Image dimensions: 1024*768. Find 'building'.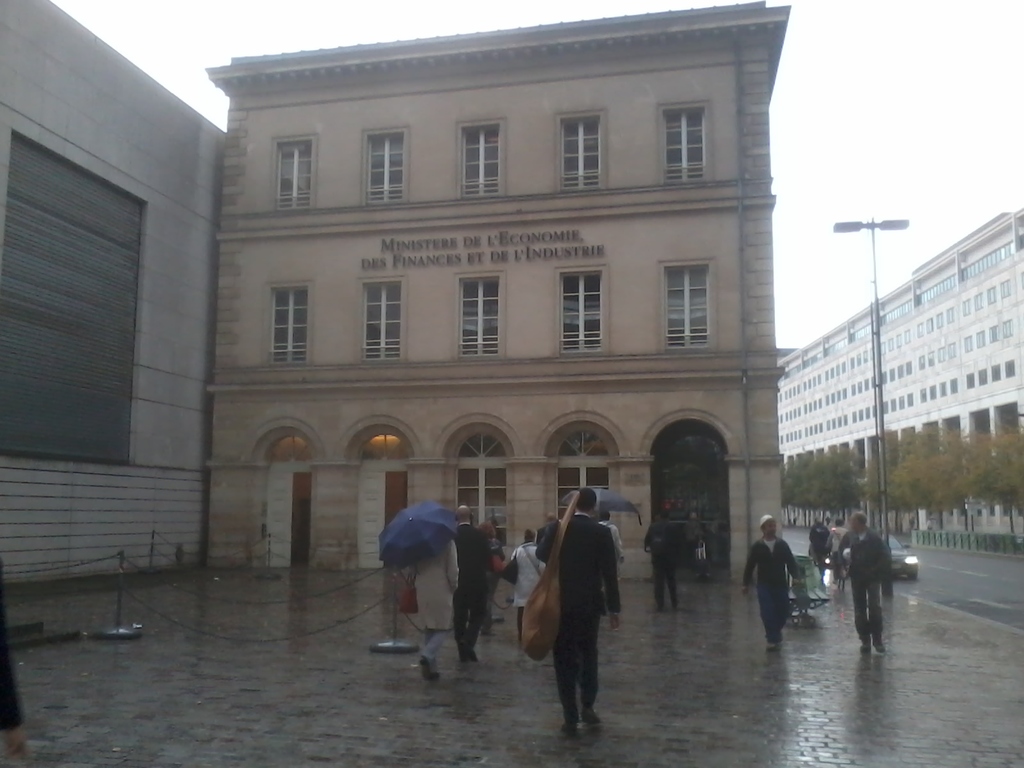
left=211, top=0, right=792, bottom=581.
